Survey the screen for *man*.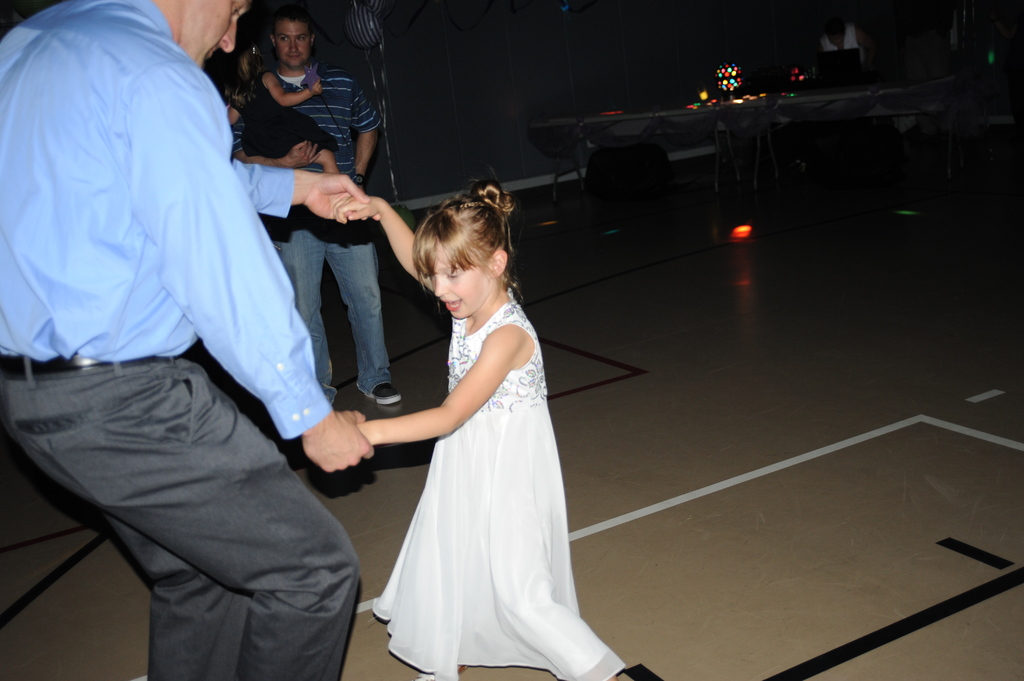
Survey found: crop(0, 0, 374, 680).
